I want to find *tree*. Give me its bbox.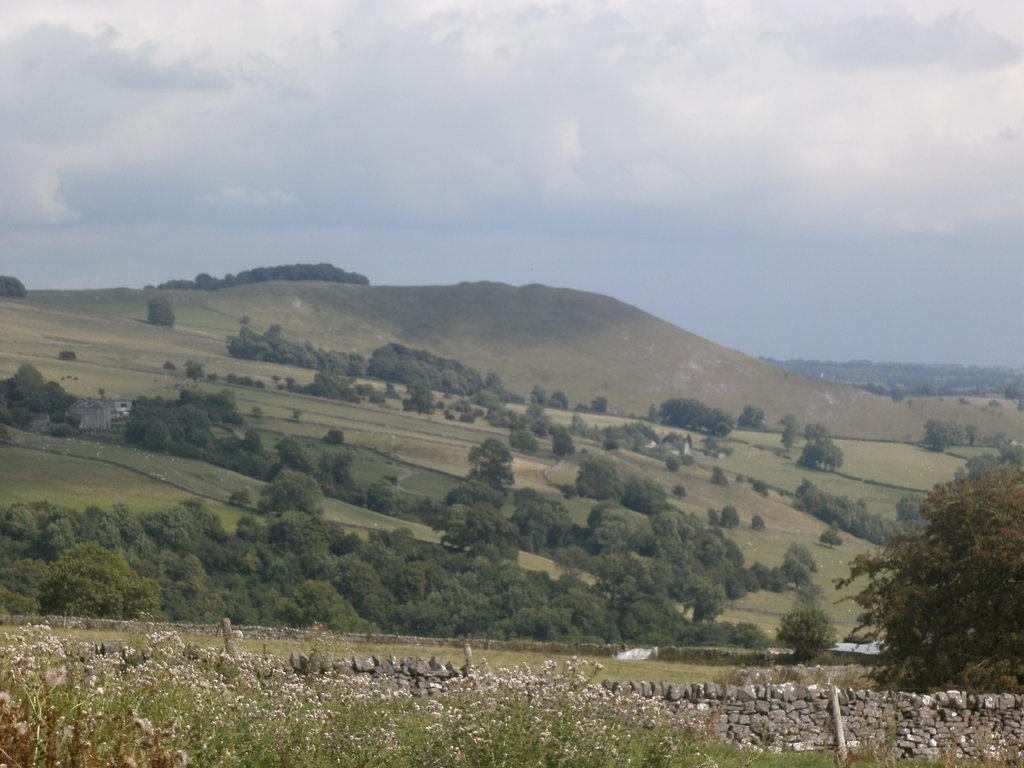
<bbox>995, 441, 1023, 458</bbox>.
